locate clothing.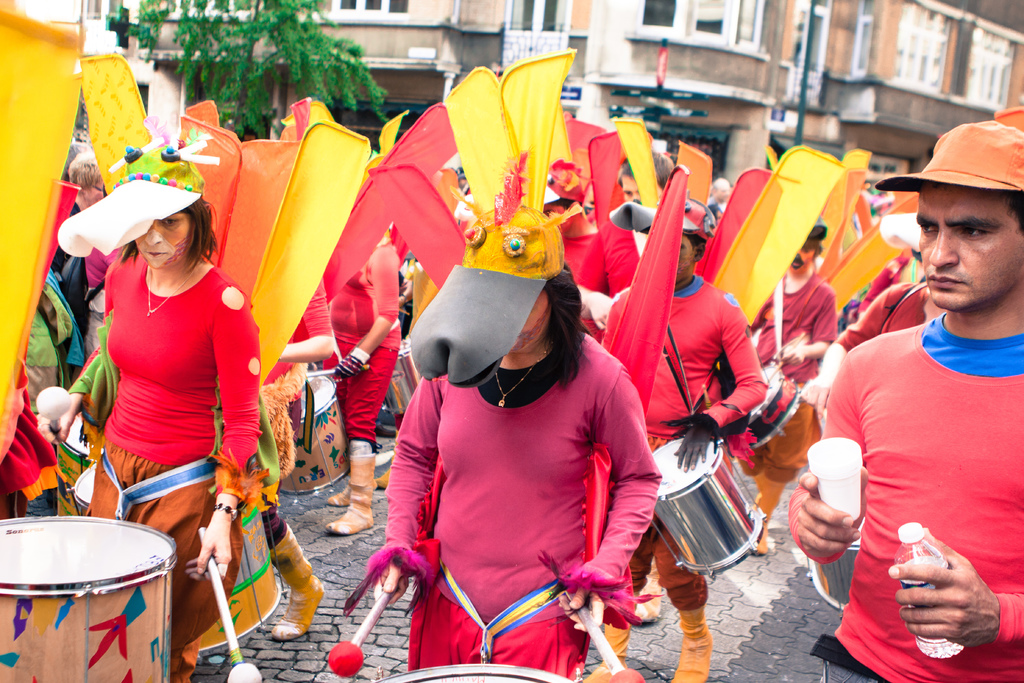
Bounding box: <box>98,229,249,682</box>.
